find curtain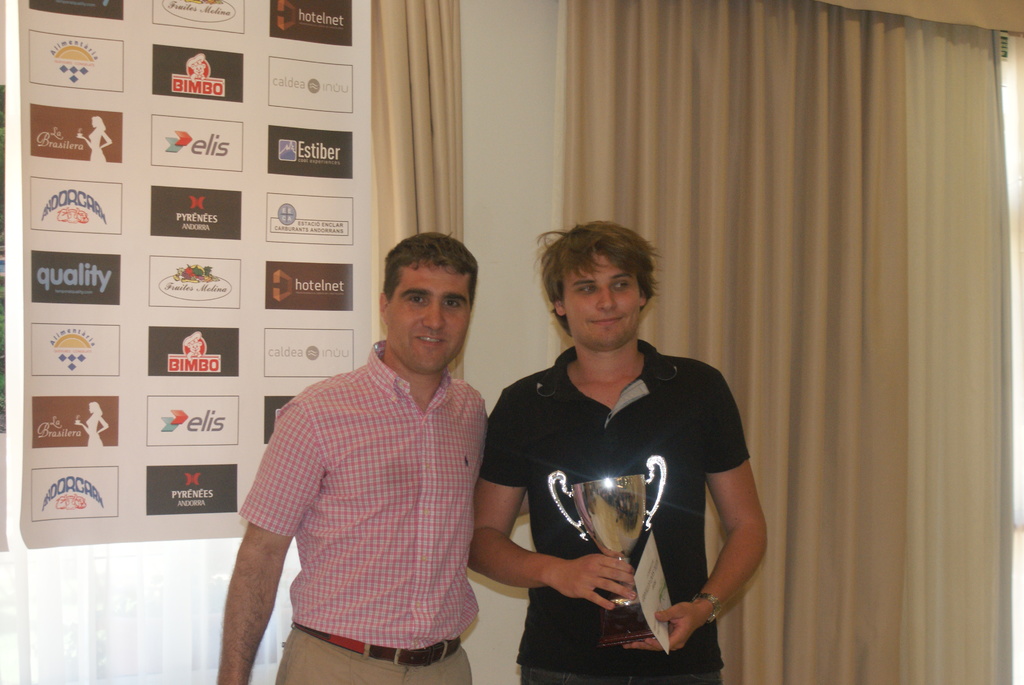
bbox=[532, 0, 1023, 675]
